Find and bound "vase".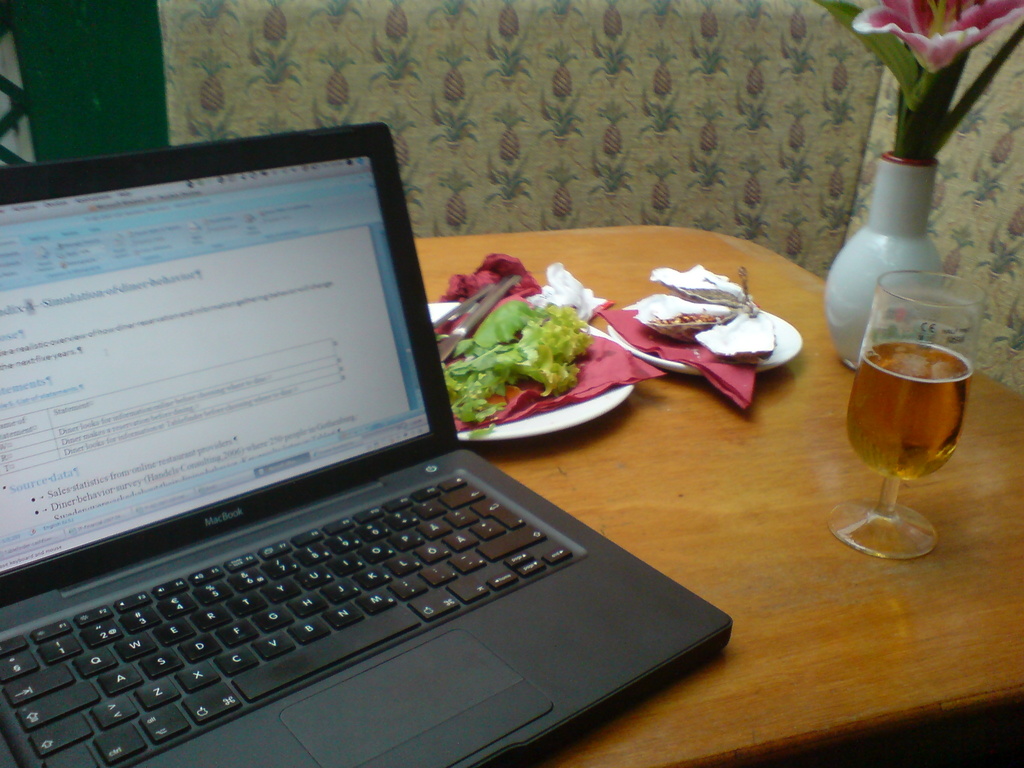
Bound: 824:151:944:371.
